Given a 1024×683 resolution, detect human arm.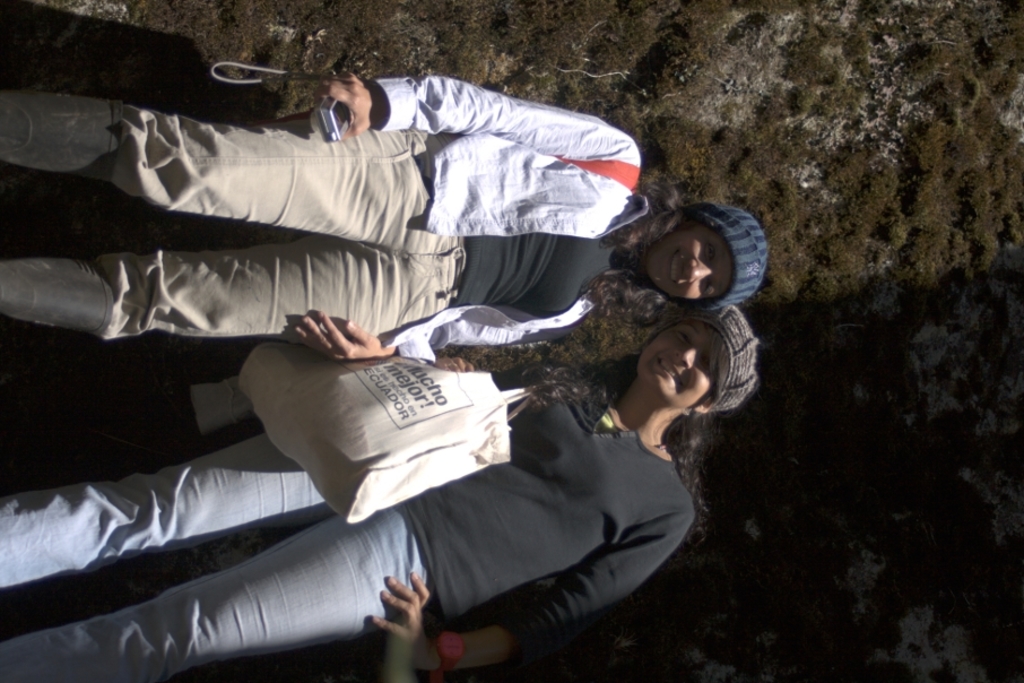
x1=300 y1=68 x2=630 y2=161.
